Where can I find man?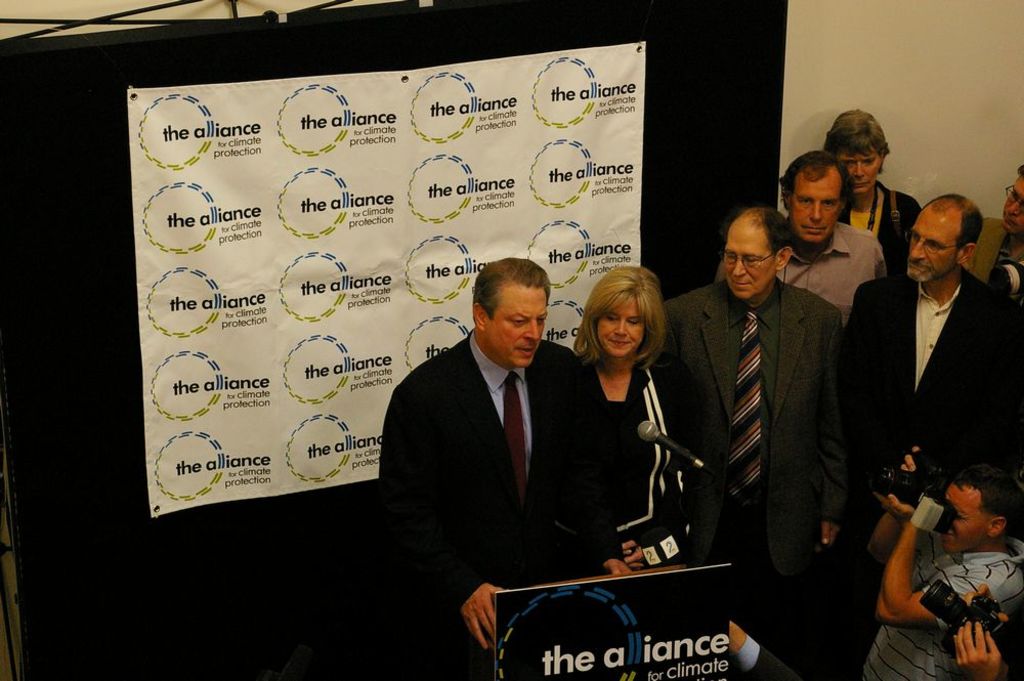
You can find it at <region>849, 439, 1023, 680</region>.
